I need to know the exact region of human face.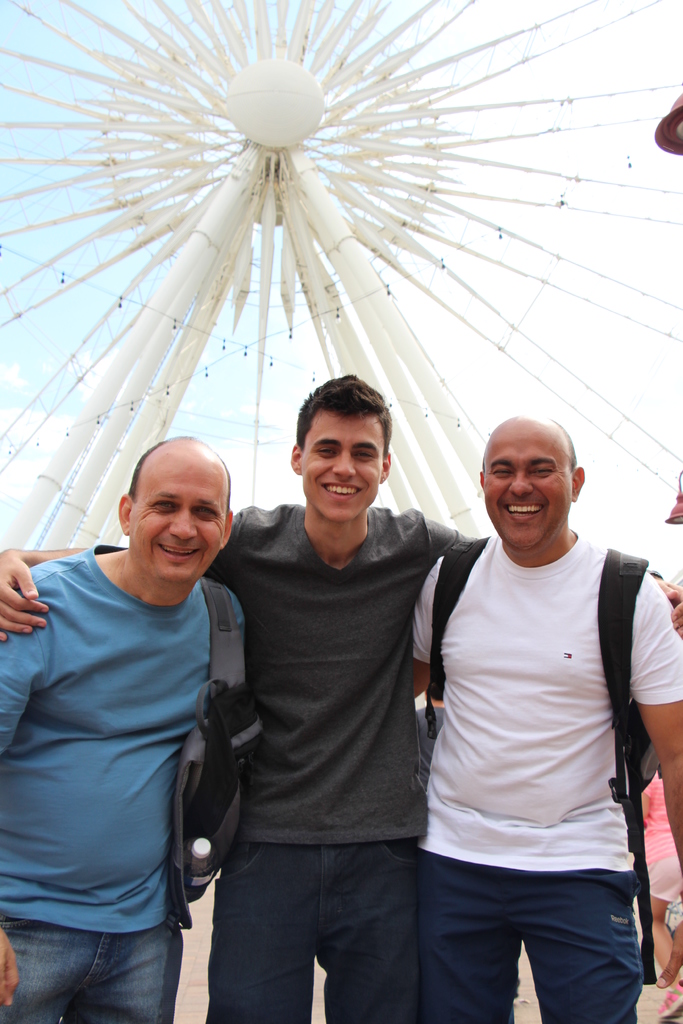
Region: select_region(485, 433, 568, 543).
